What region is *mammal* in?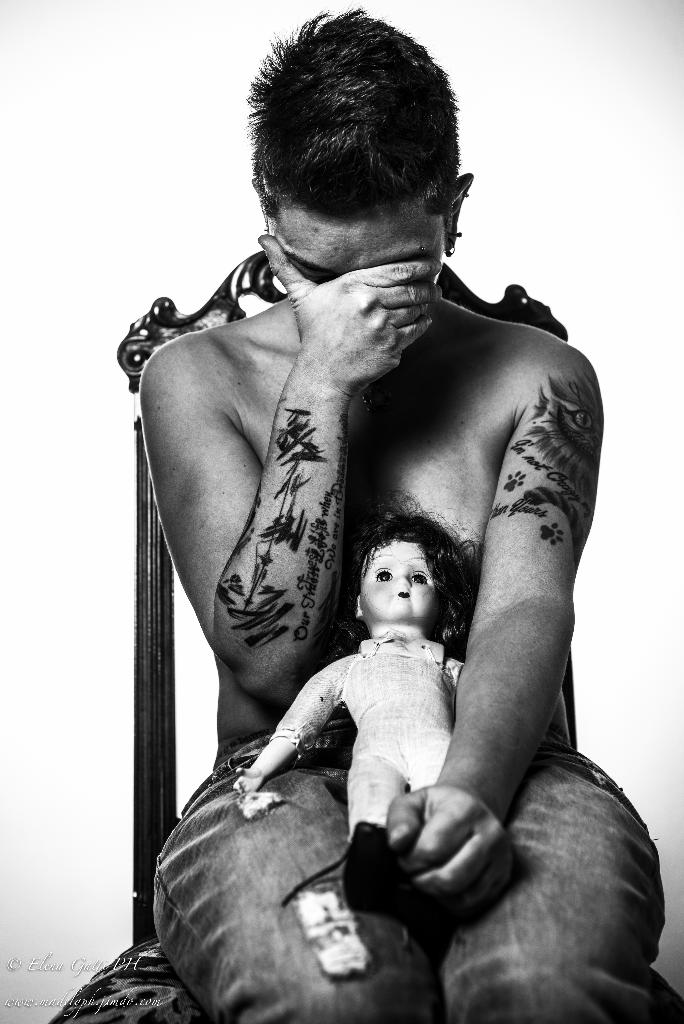
x1=223 y1=505 x2=471 y2=911.
